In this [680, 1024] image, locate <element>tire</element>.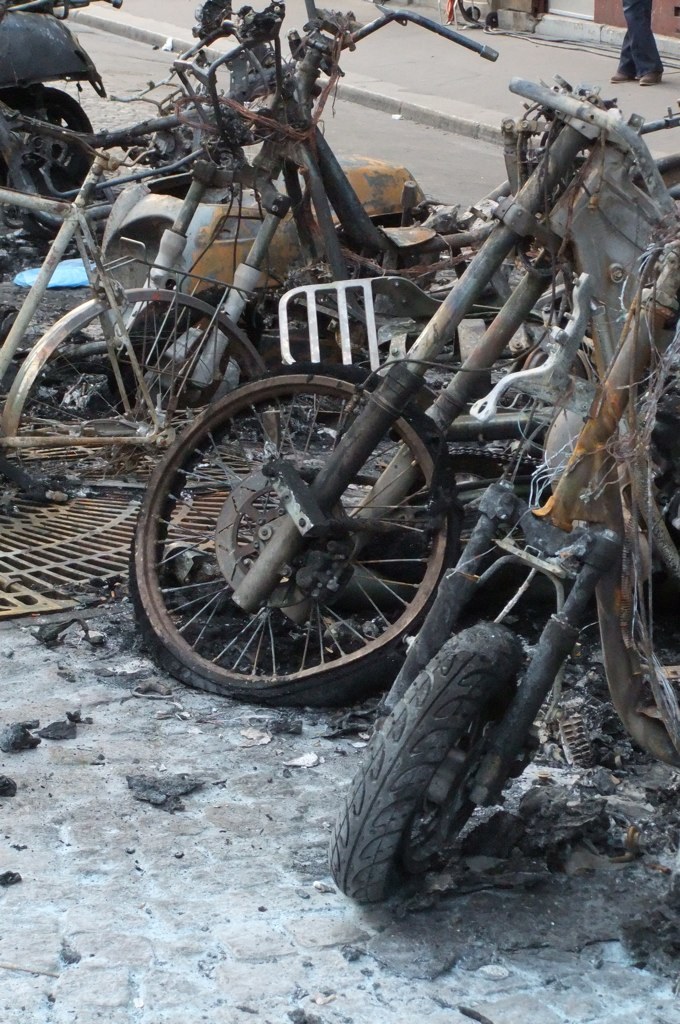
Bounding box: (left=0, top=88, right=97, bottom=194).
